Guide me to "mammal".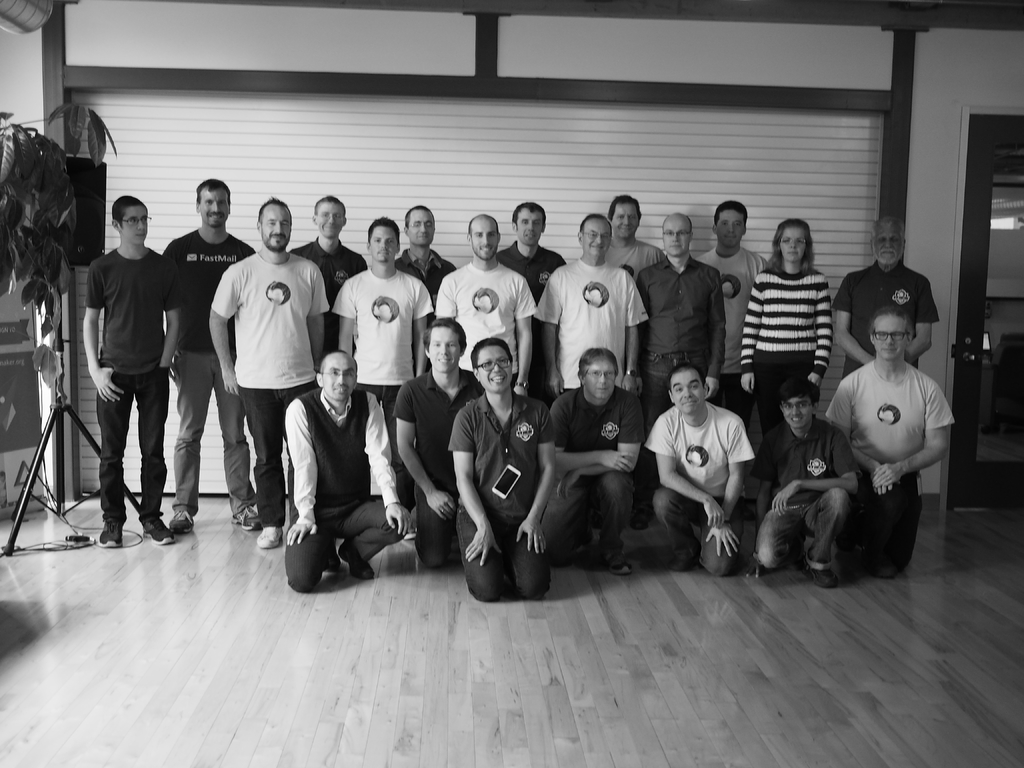
Guidance: BBox(329, 212, 431, 542).
